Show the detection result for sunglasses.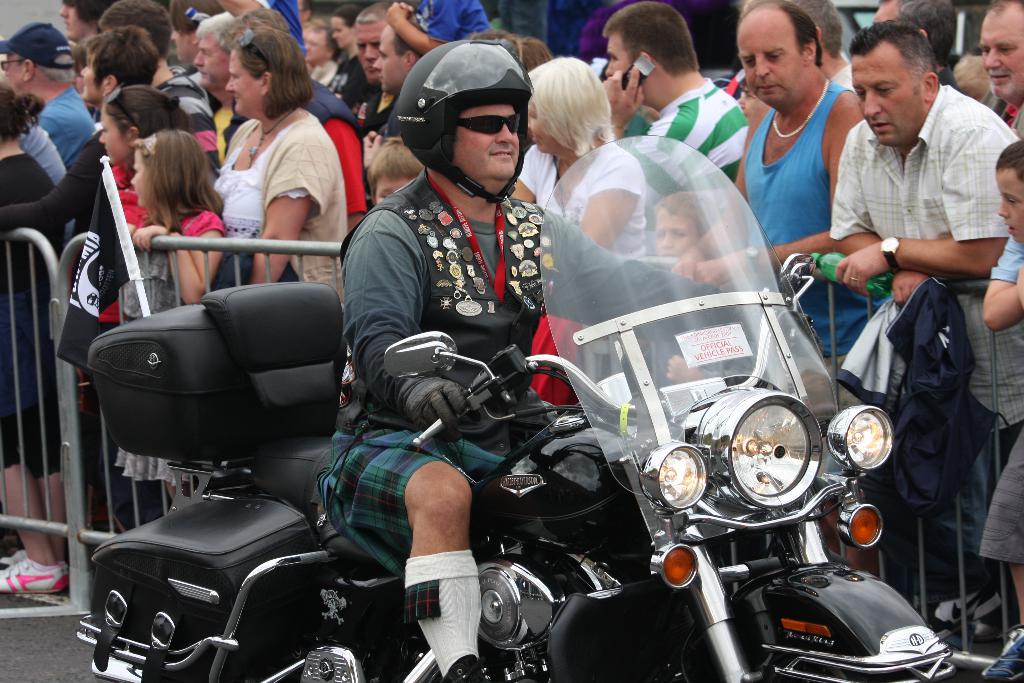
detection(452, 117, 523, 136).
